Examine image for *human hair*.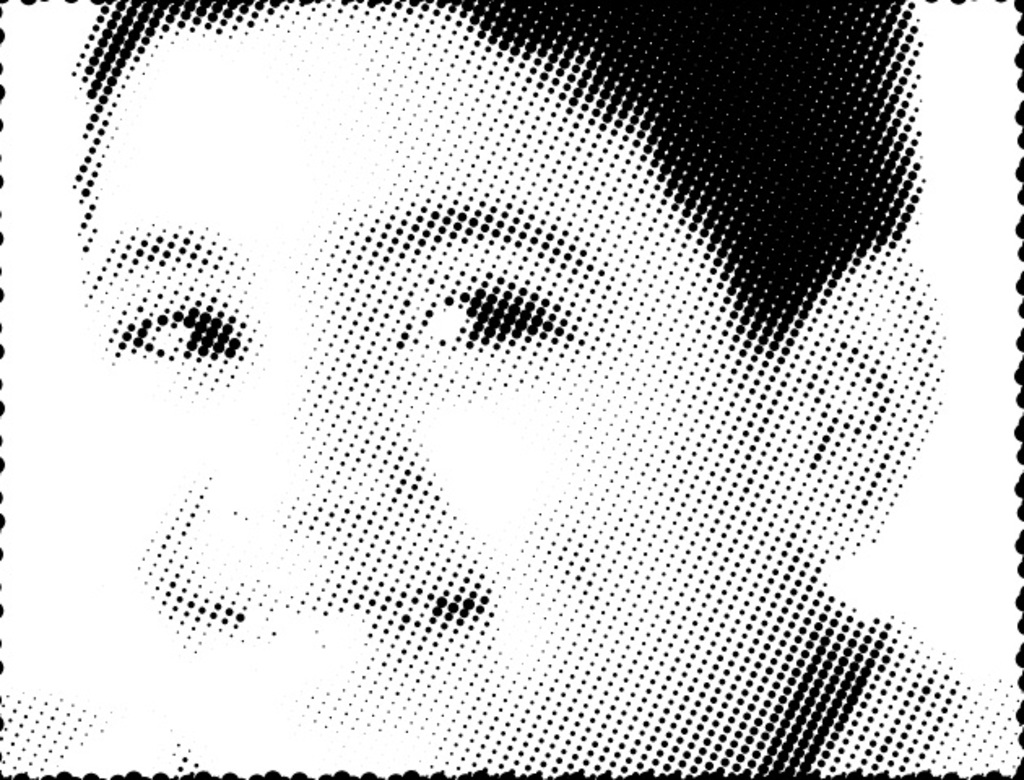
Examination result: box(47, 0, 925, 333).
